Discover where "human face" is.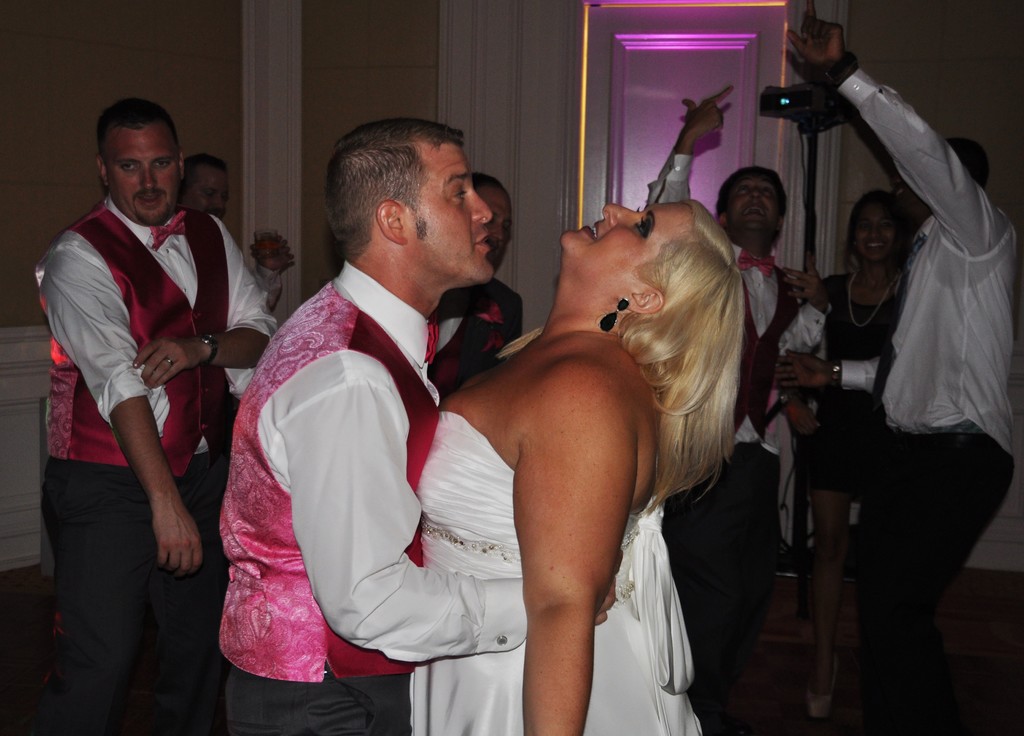
Discovered at bbox=[724, 170, 774, 229].
